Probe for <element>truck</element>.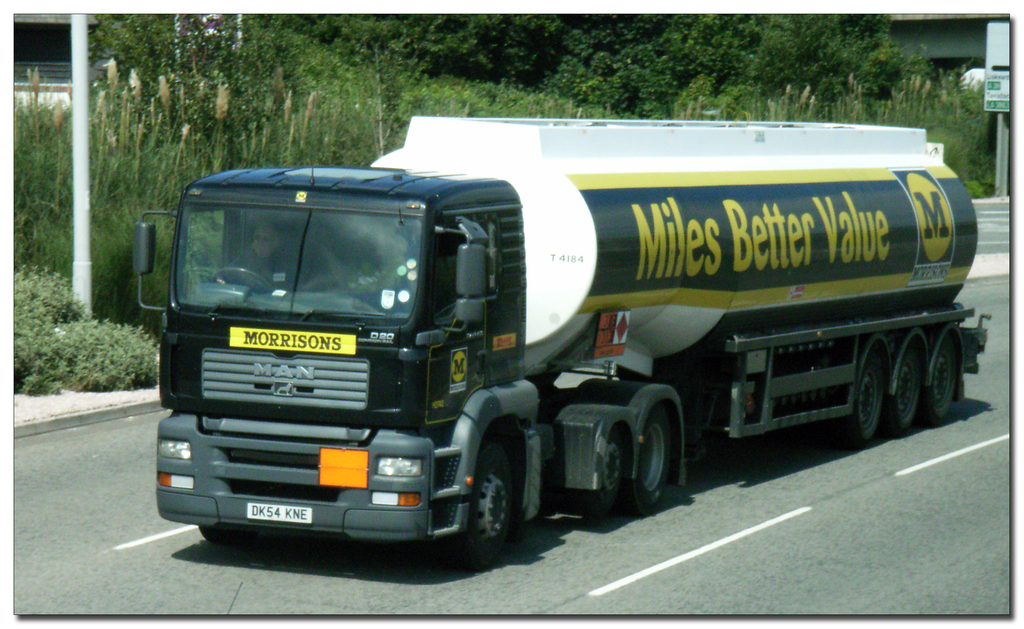
Probe result: <bbox>127, 106, 970, 573</bbox>.
